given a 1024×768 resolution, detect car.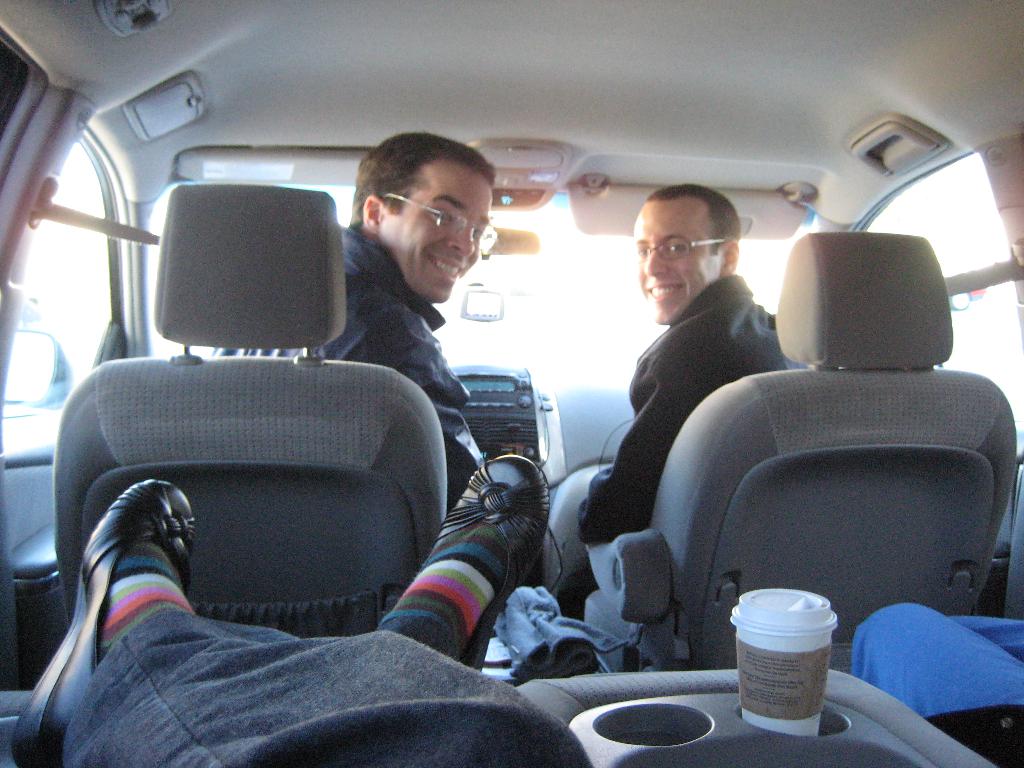
(left=0, top=0, right=1023, bottom=765).
